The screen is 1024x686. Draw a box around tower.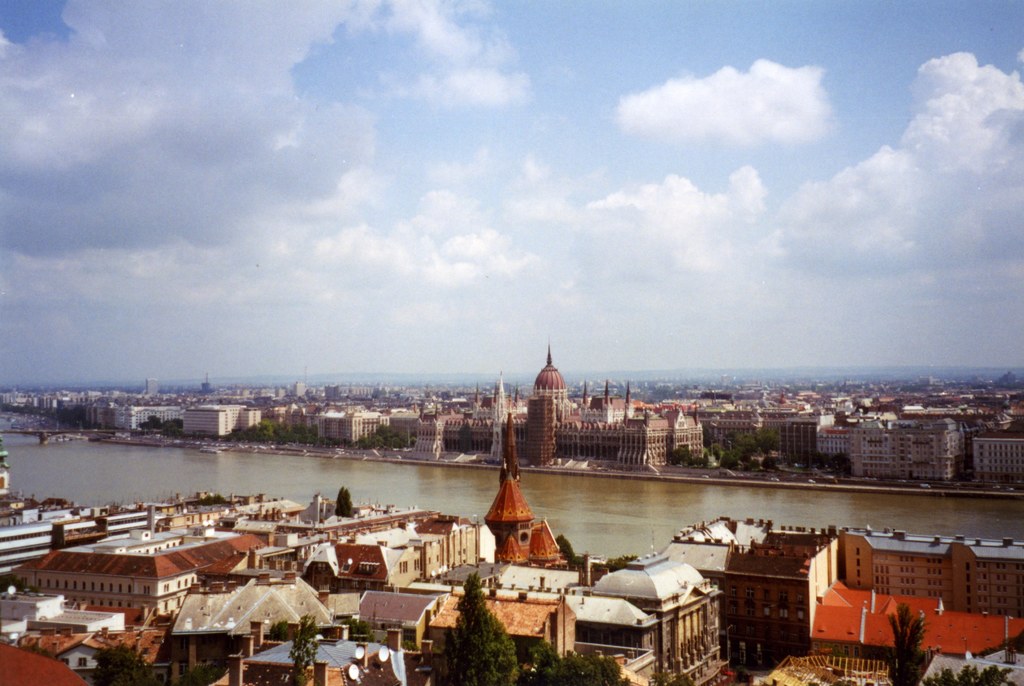
{"x1": 476, "y1": 464, "x2": 530, "y2": 541}.
